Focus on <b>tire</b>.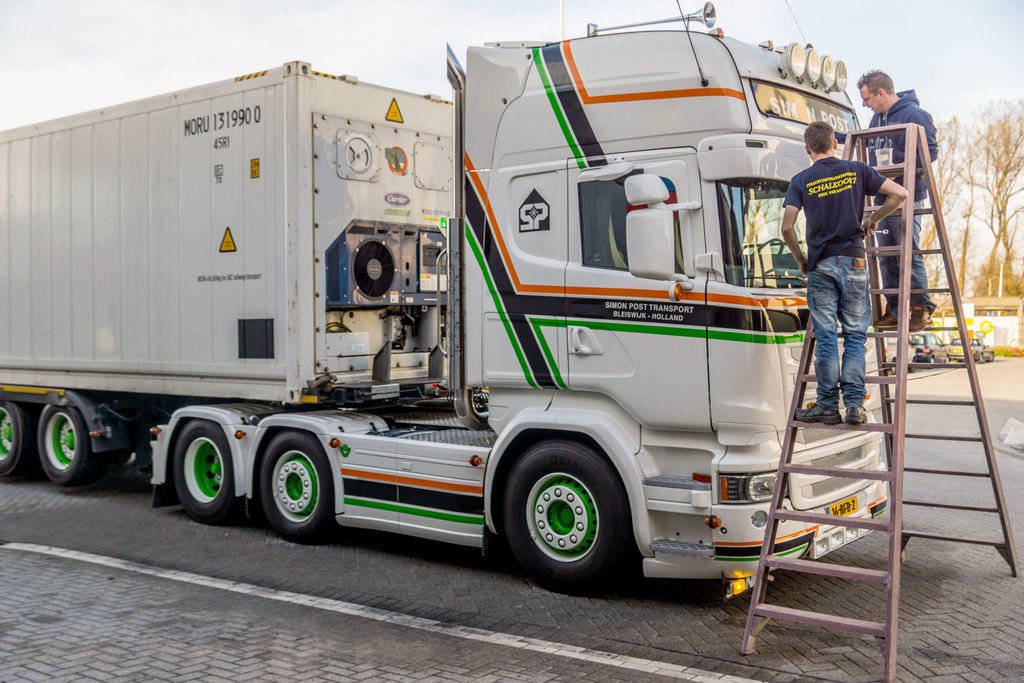
Focused at rect(255, 434, 333, 541).
